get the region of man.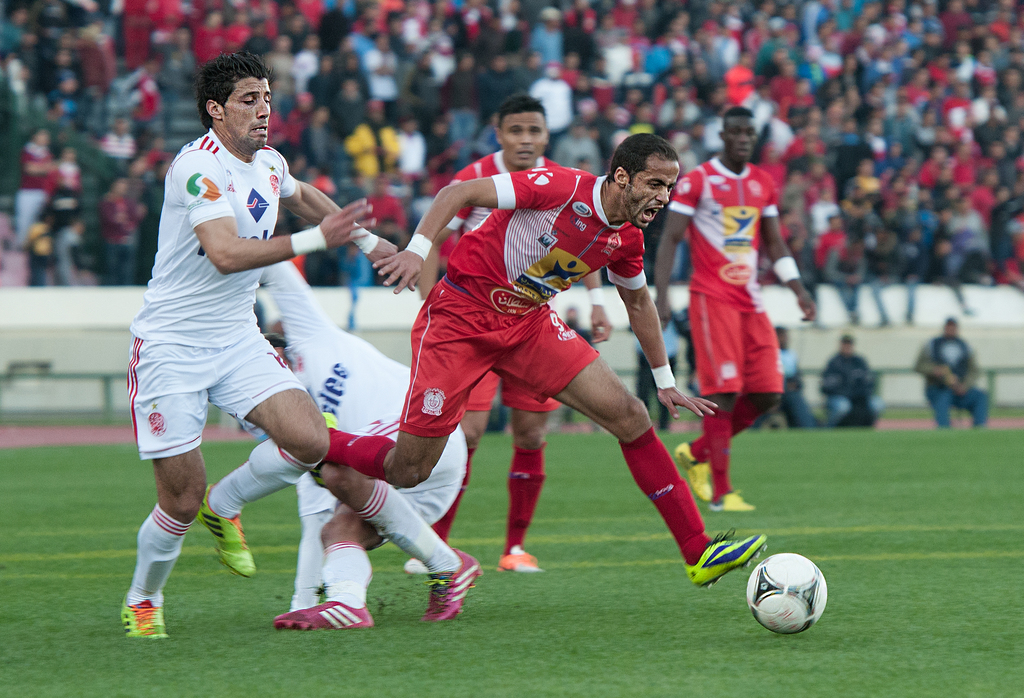
<region>239, 257, 480, 633</region>.
